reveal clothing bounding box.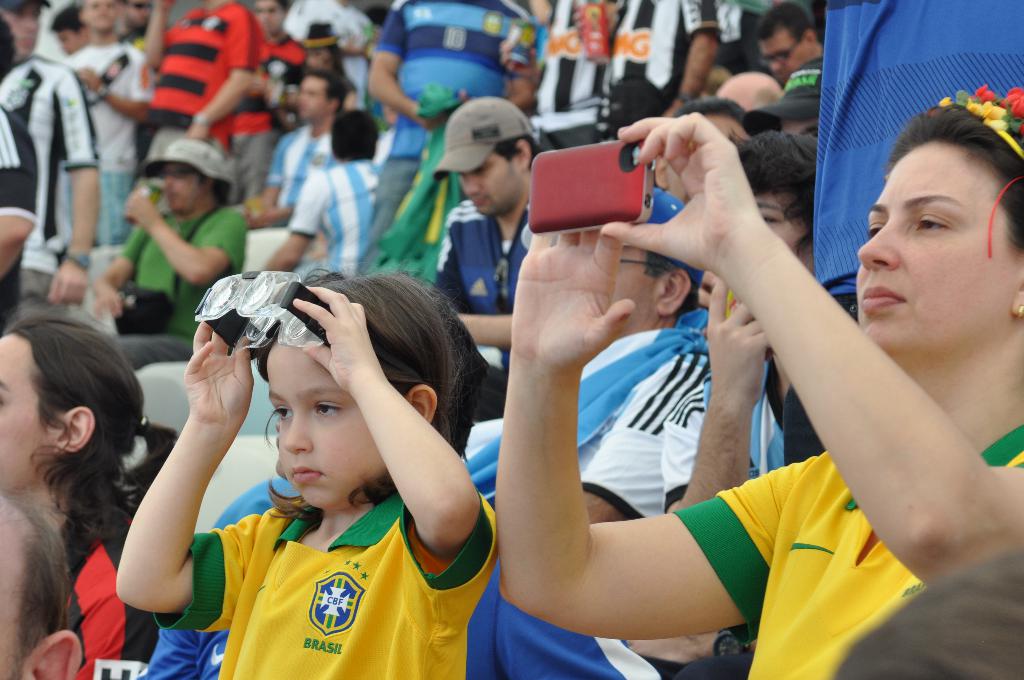
Revealed: Rect(248, 117, 336, 224).
